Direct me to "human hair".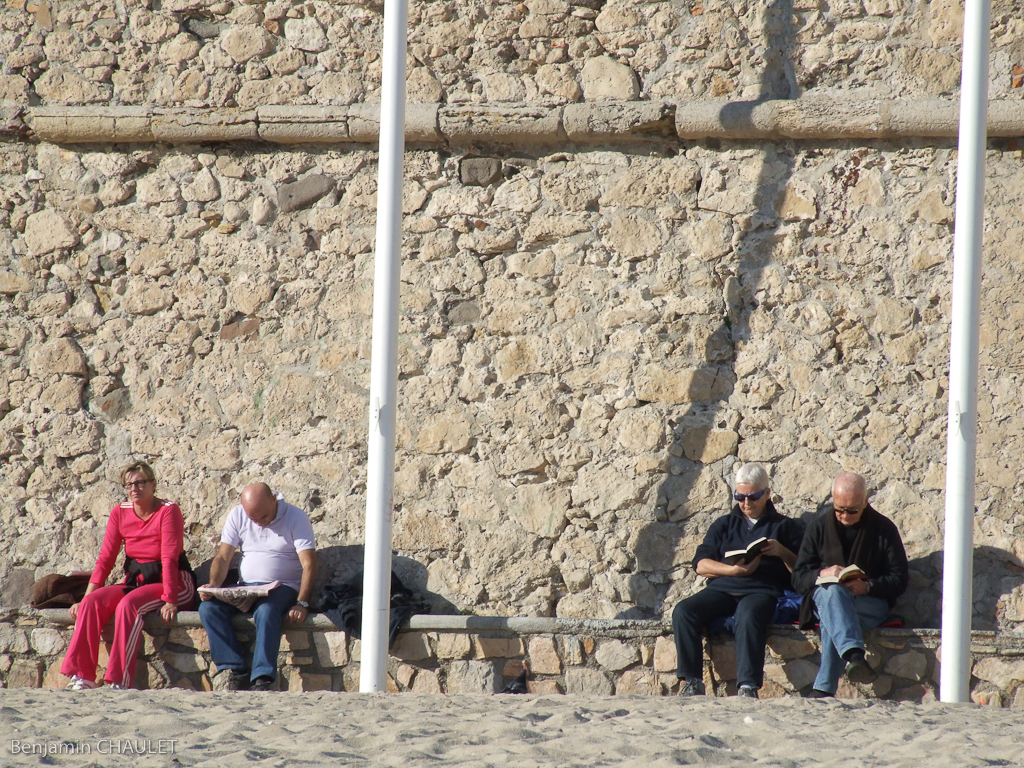
Direction: region(733, 458, 769, 485).
